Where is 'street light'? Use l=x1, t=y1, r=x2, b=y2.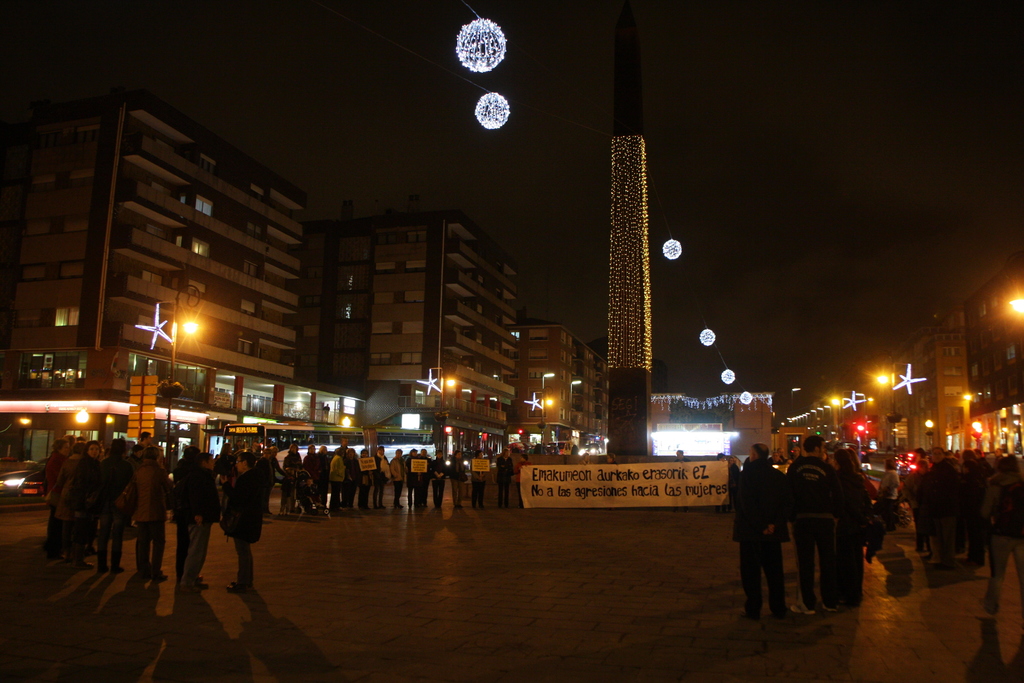
l=871, t=372, r=896, b=457.
